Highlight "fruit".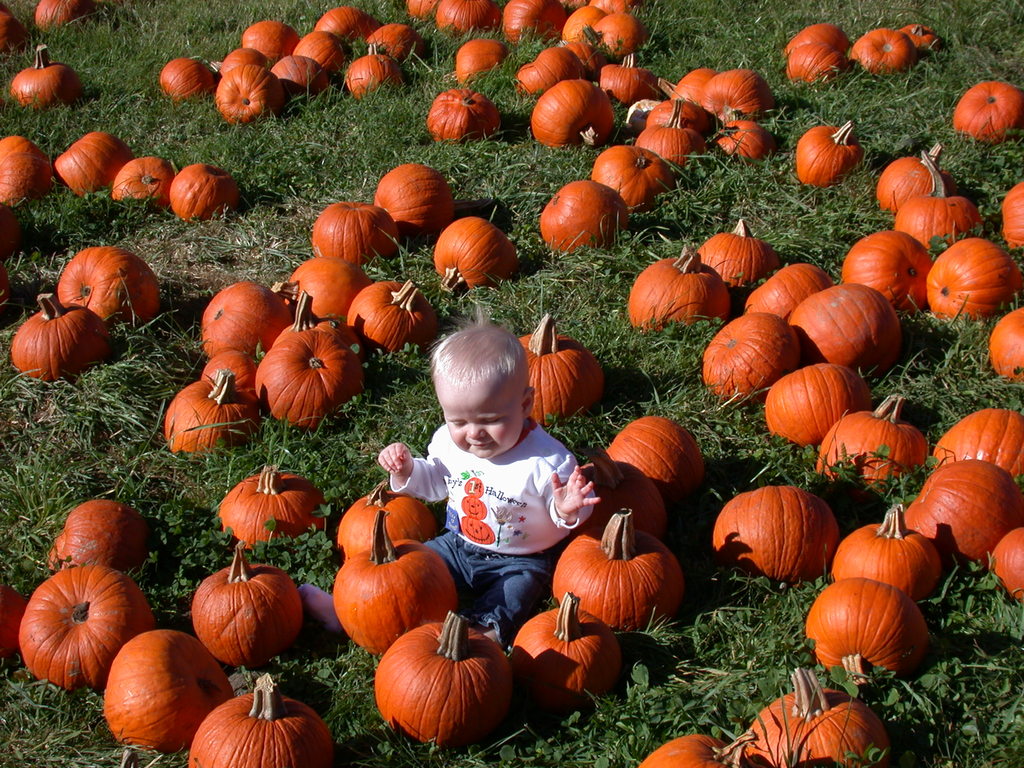
Highlighted region: (218,466,321,547).
